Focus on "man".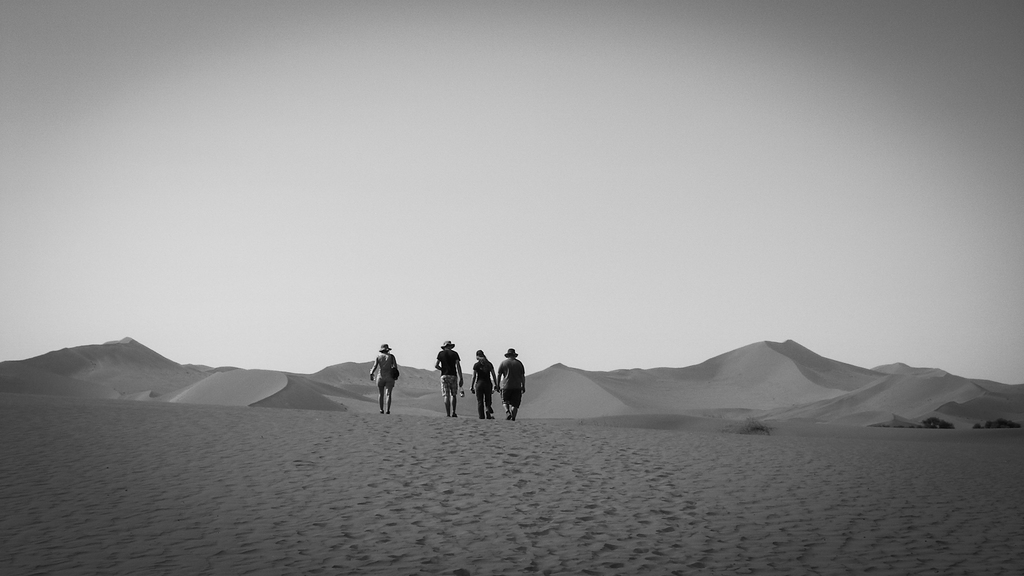
Focused at [363,341,399,410].
